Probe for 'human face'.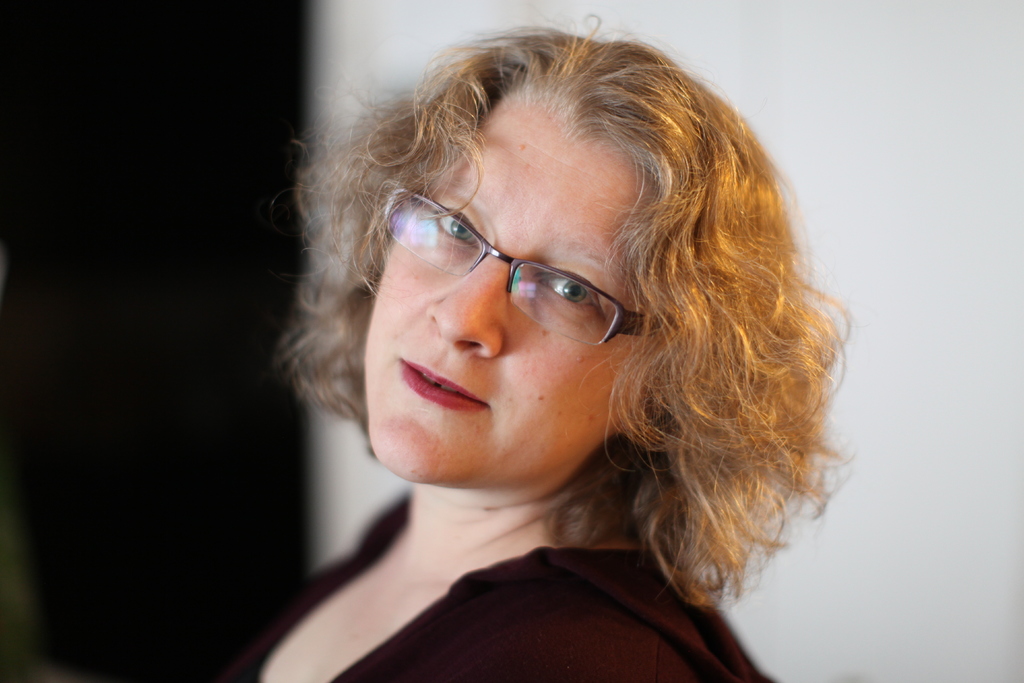
Probe result: 360:94:658:481.
